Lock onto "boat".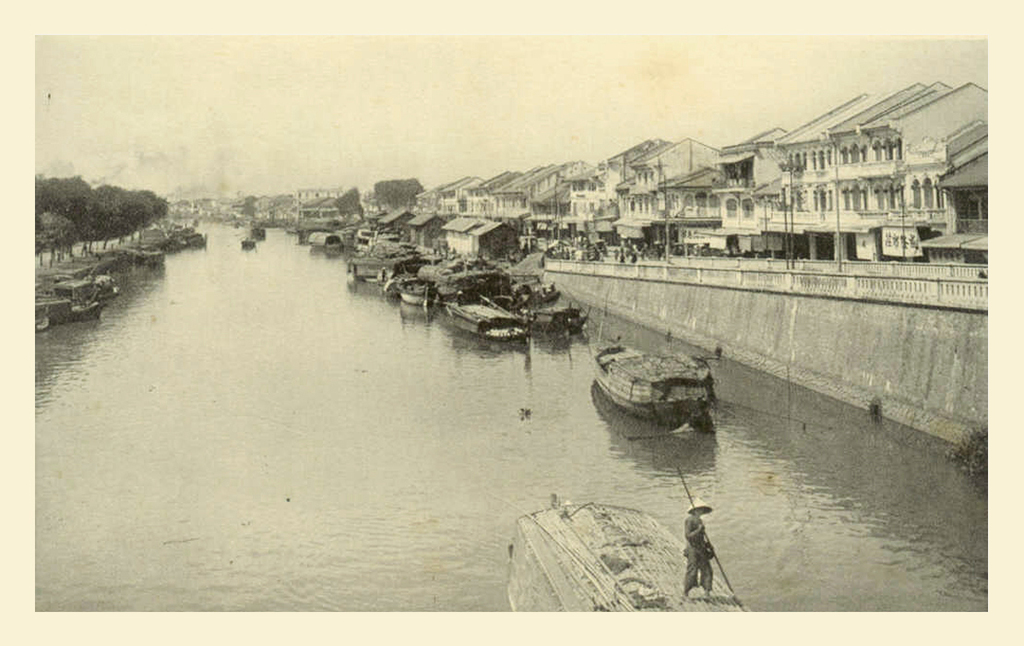
Locked: 399 293 438 310.
